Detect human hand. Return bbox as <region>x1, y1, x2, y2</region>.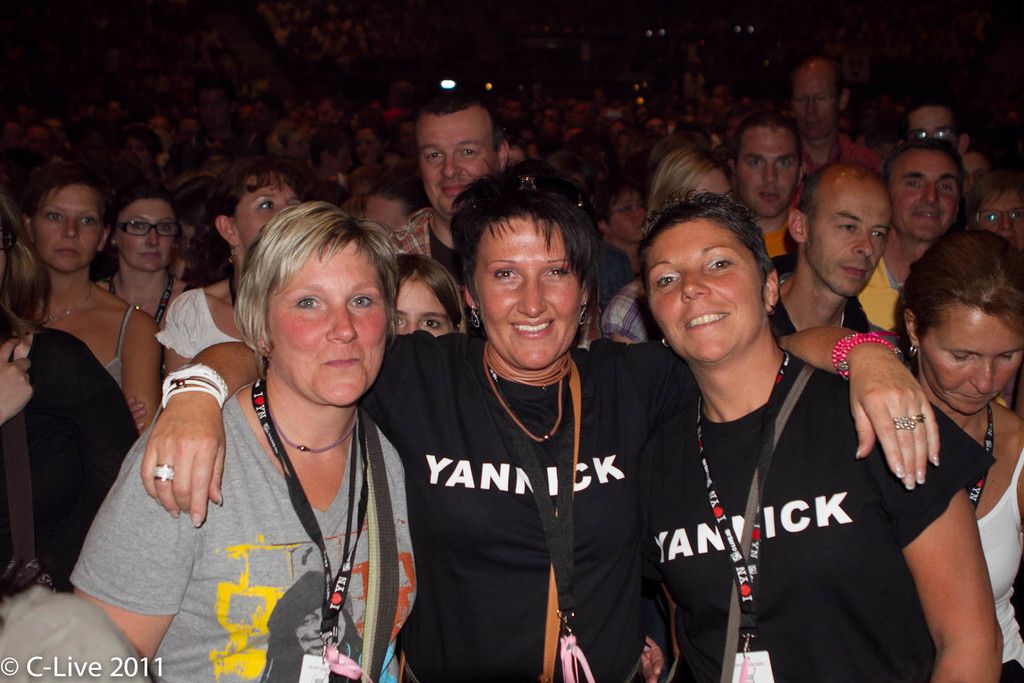
<region>138, 394, 227, 529</region>.
